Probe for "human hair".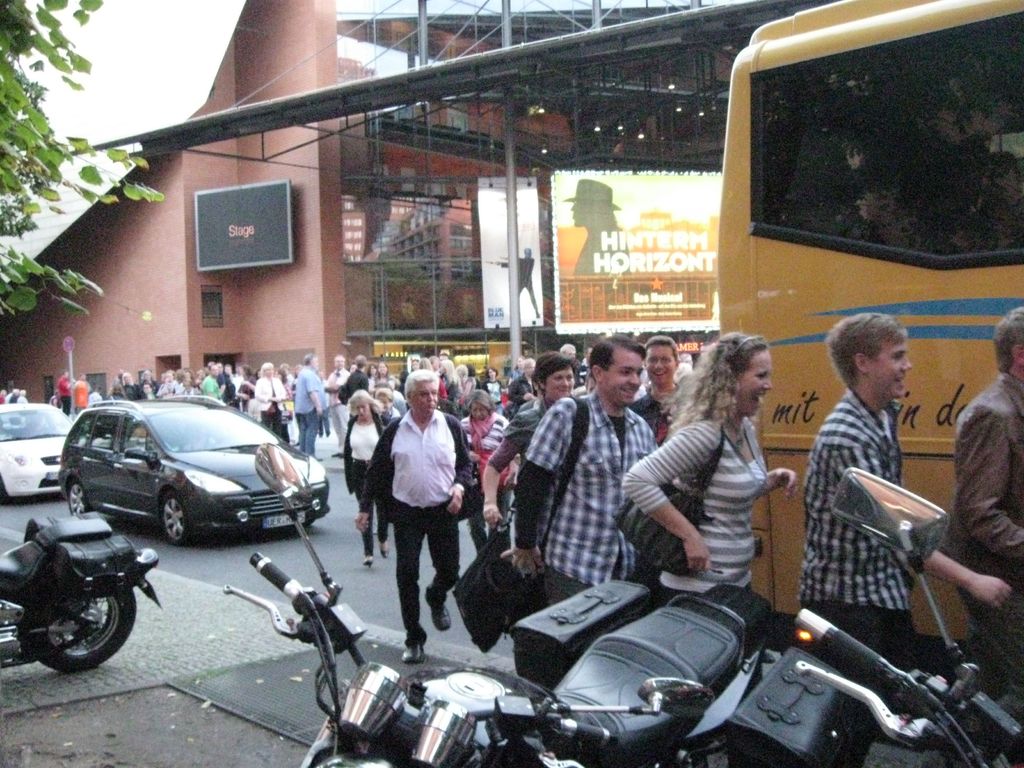
Probe result: BBox(639, 337, 679, 363).
